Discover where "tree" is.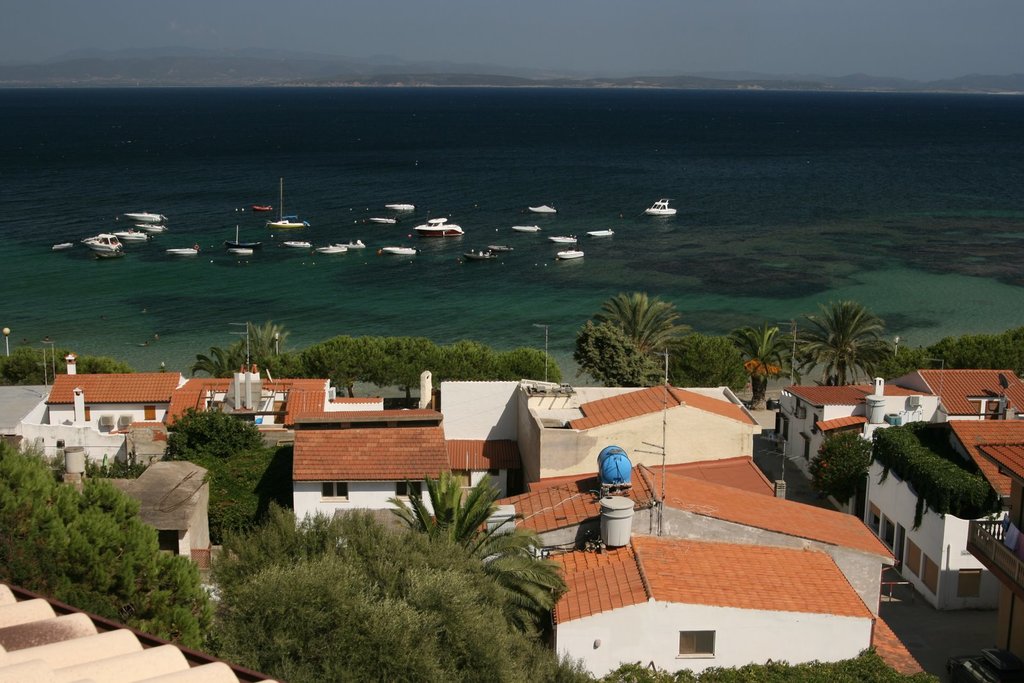
Discovered at x1=204 y1=511 x2=476 y2=635.
